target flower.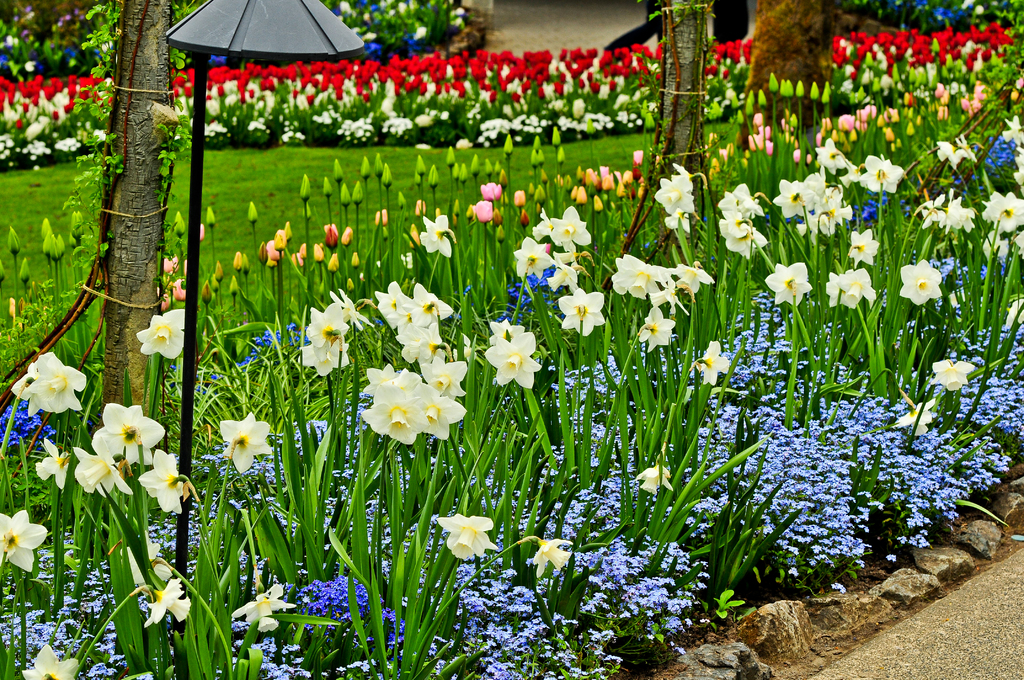
Target region: [125, 533, 164, 587].
